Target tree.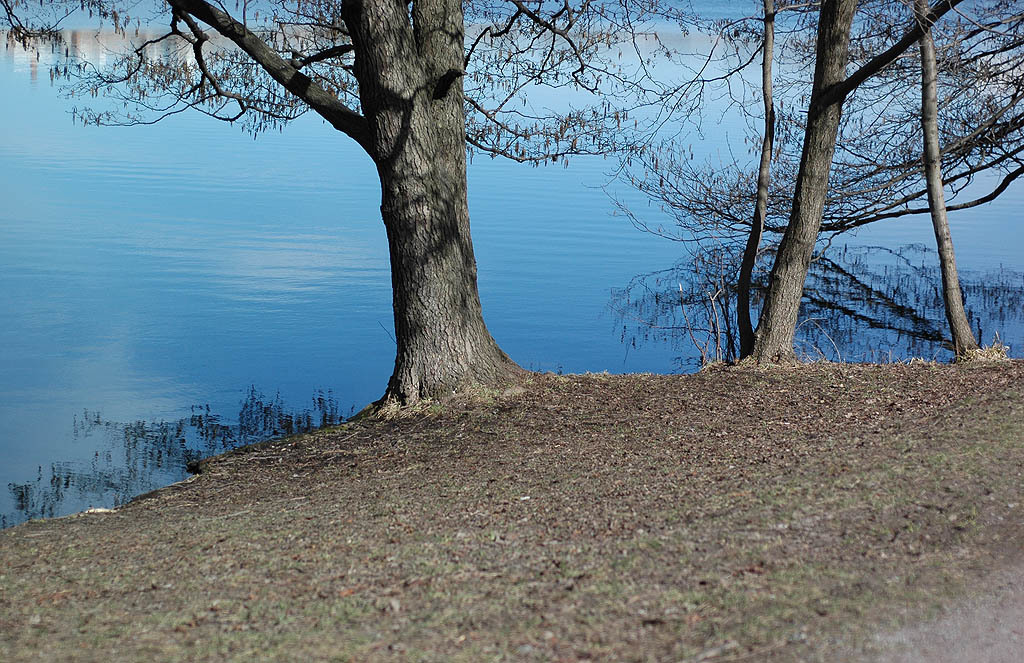
Target region: l=613, t=0, r=1023, b=342.
